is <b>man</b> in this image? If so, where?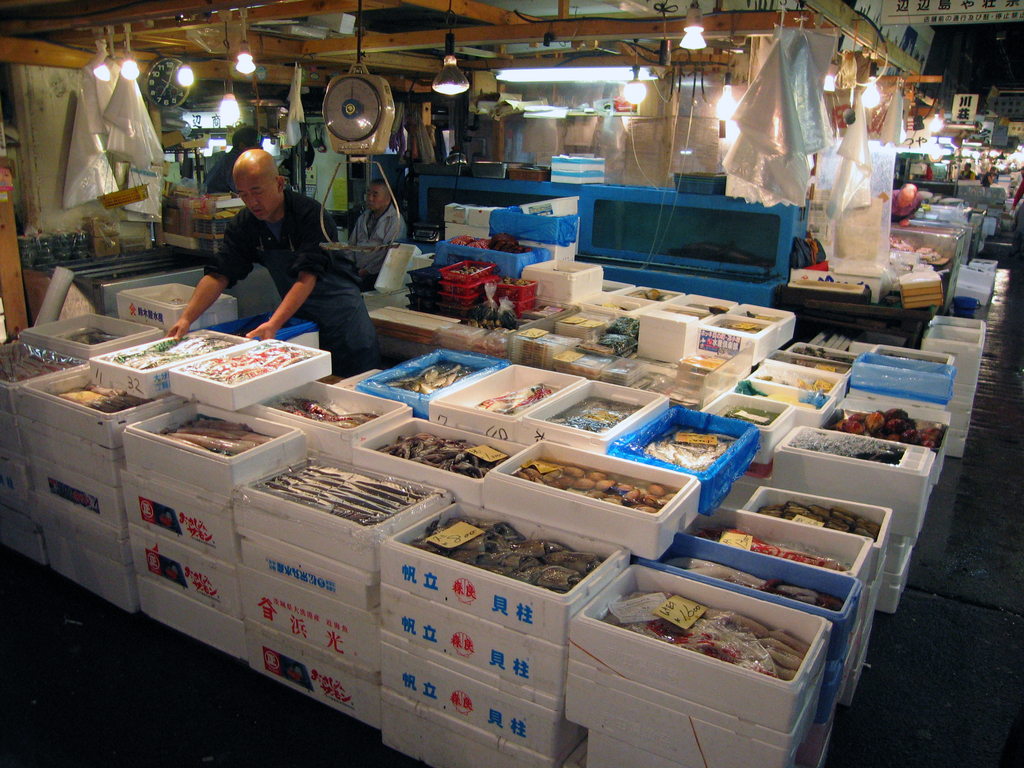
Yes, at region(170, 150, 368, 344).
